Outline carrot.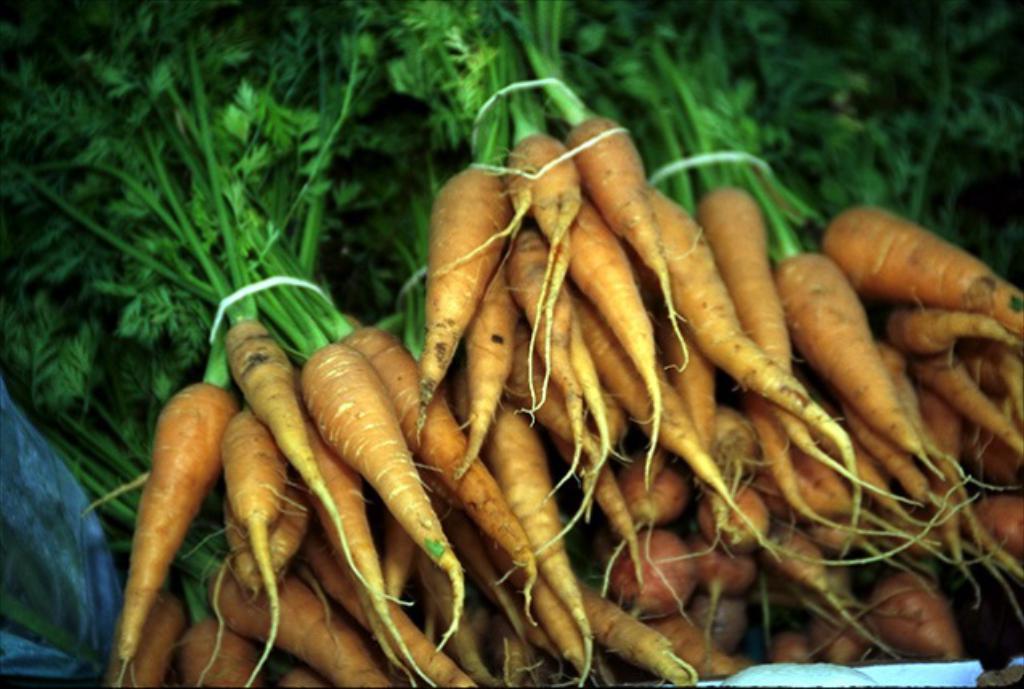
Outline: box(379, 0, 510, 443).
